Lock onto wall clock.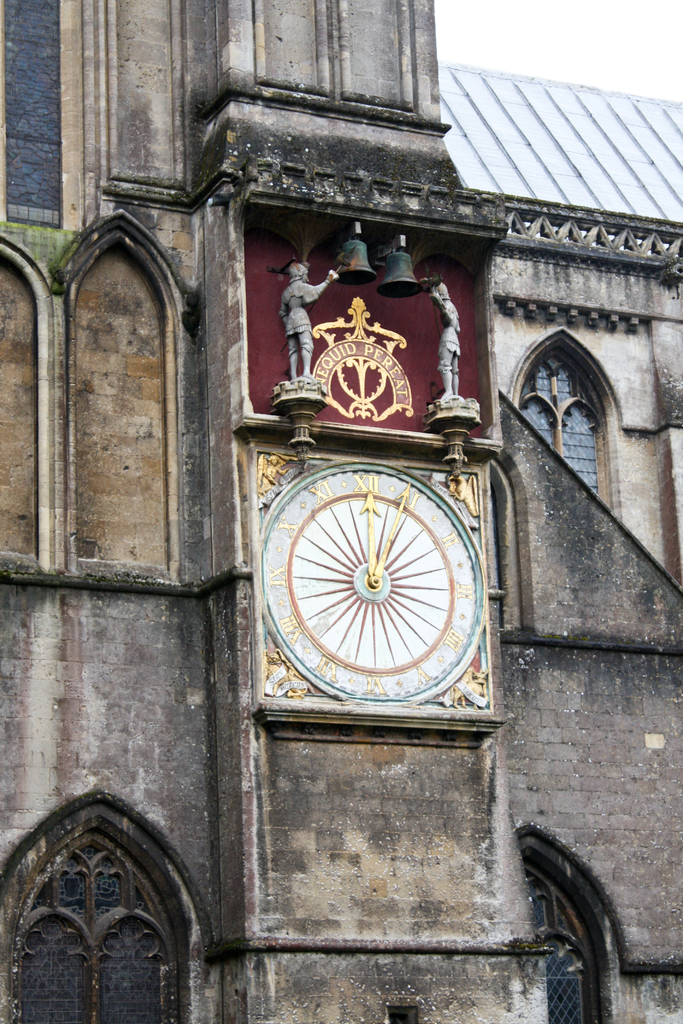
Locked: (254, 458, 503, 710).
